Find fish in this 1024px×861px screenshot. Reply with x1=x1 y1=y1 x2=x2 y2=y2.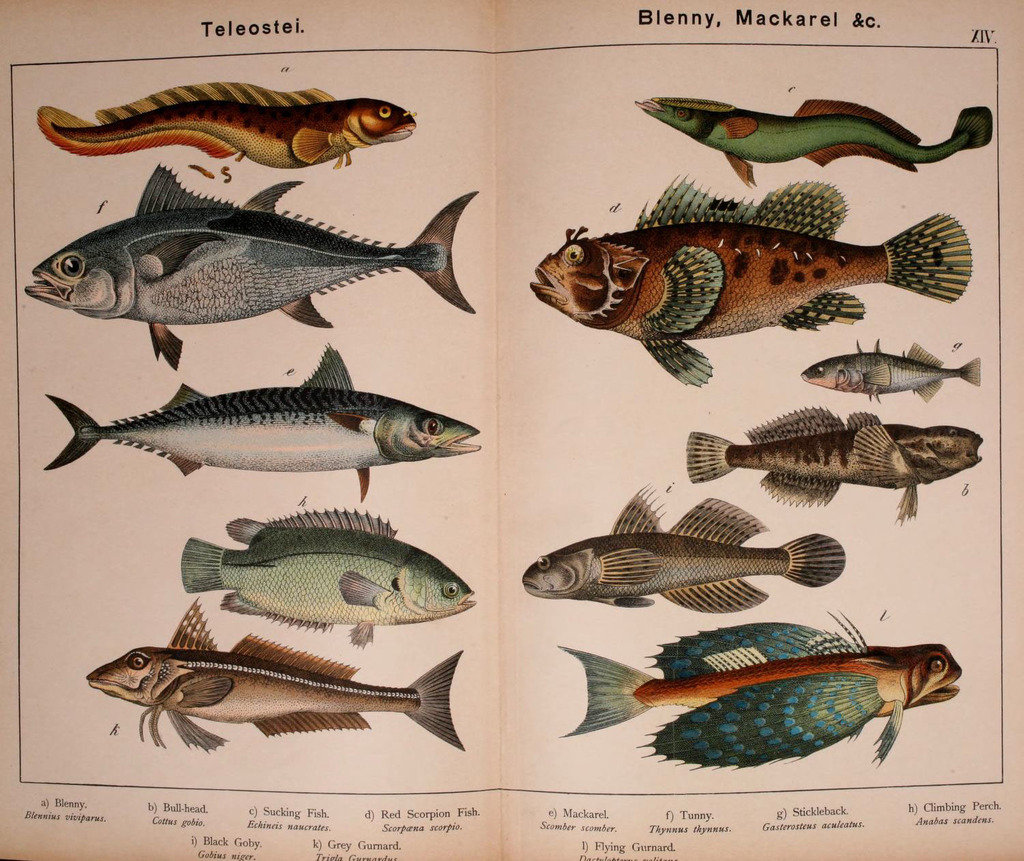
x1=681 y1=400 x2=982 y2=520.
